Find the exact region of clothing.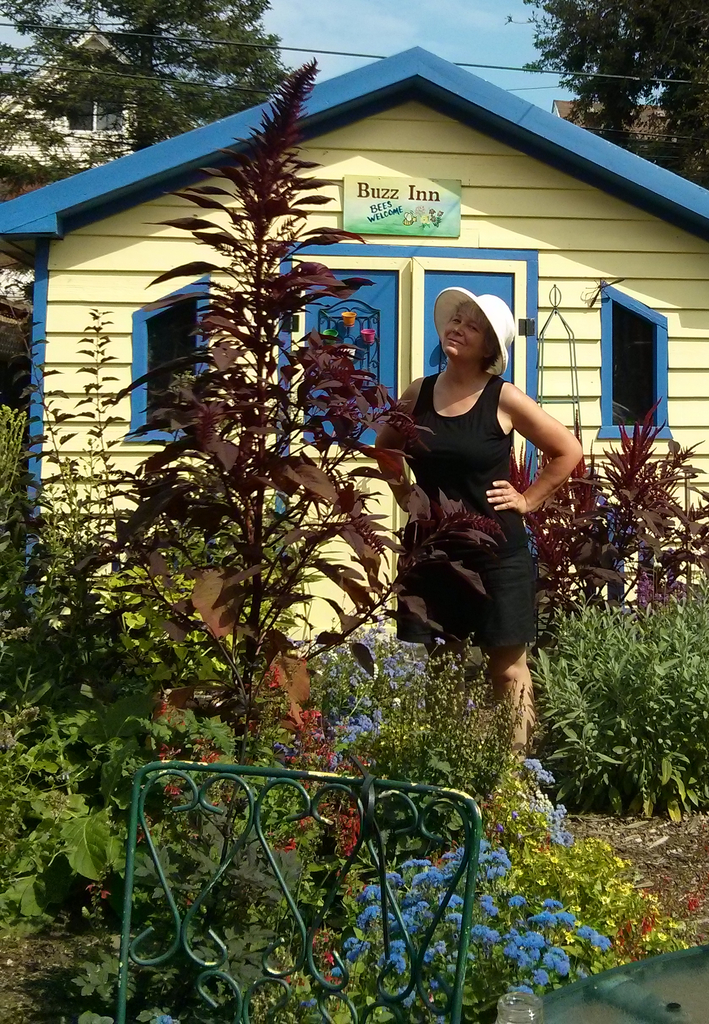
Exact region: detection(395, 312, 561, 669).
